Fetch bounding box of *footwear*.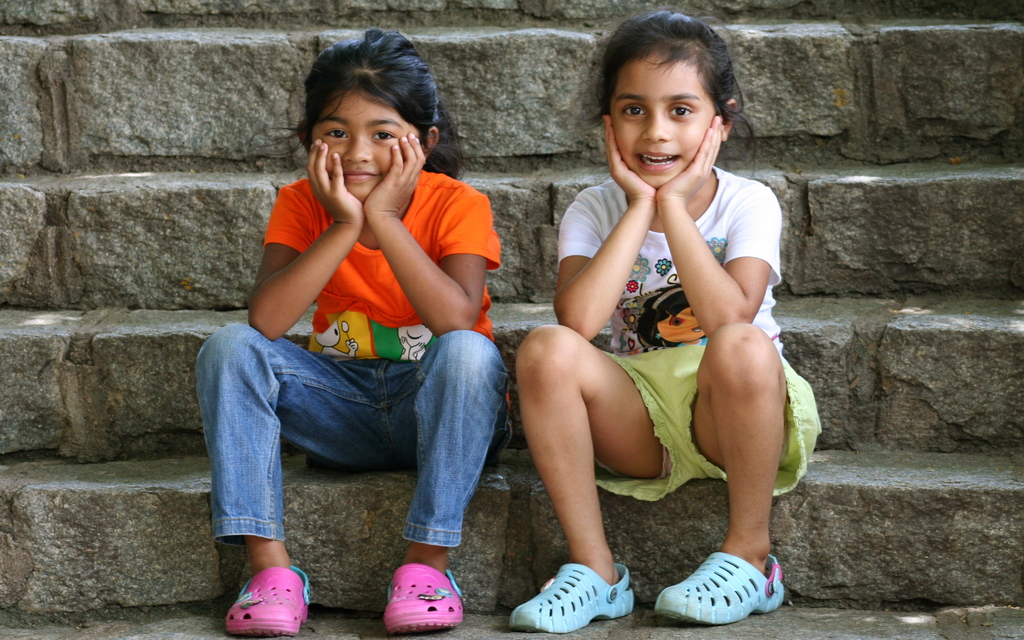
Bbox: [668, 540, 792, 639].
